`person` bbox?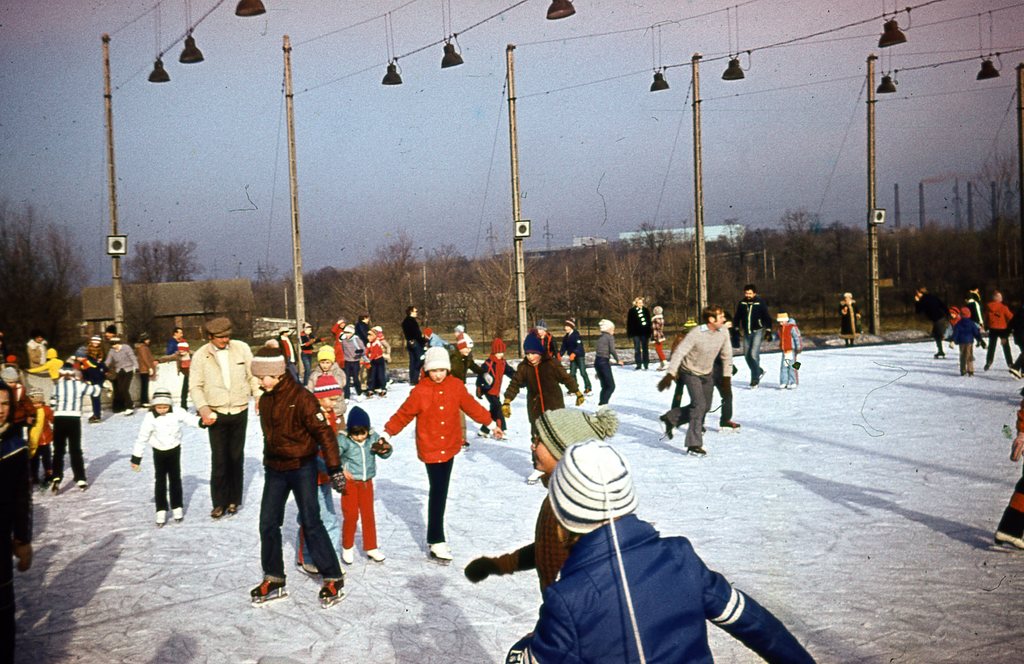
box=[129, 387, 218, 531]
